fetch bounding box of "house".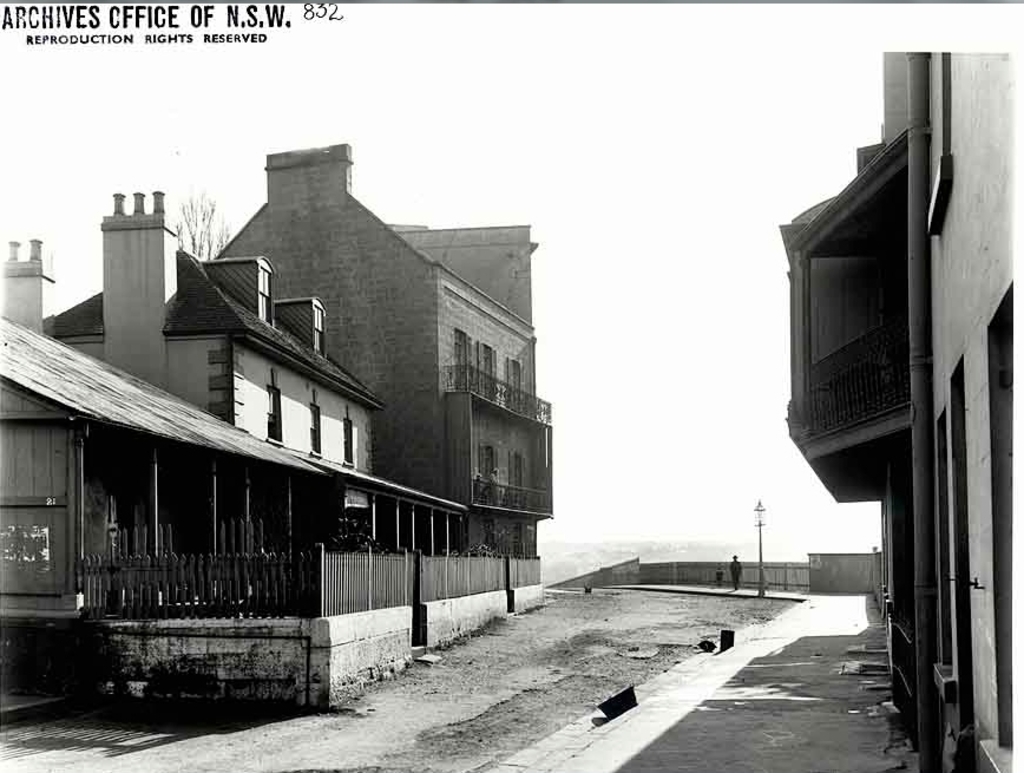
Bbox: crop(0, 190, 467, 713).
